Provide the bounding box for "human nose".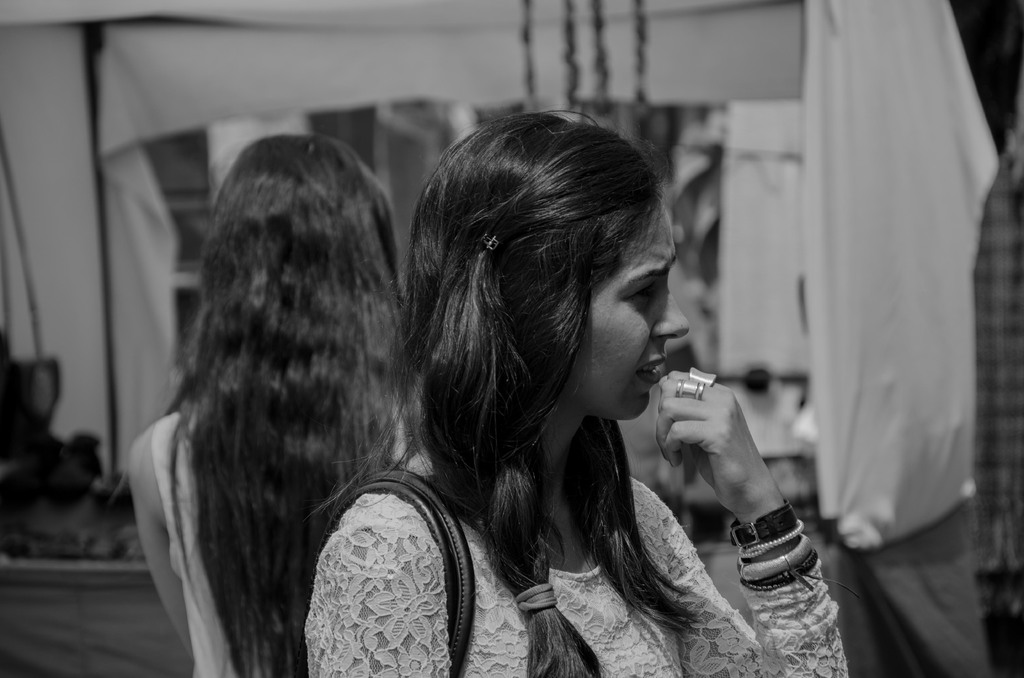
pyautogui.locateOnScreen(651, 282, 692, 336).
